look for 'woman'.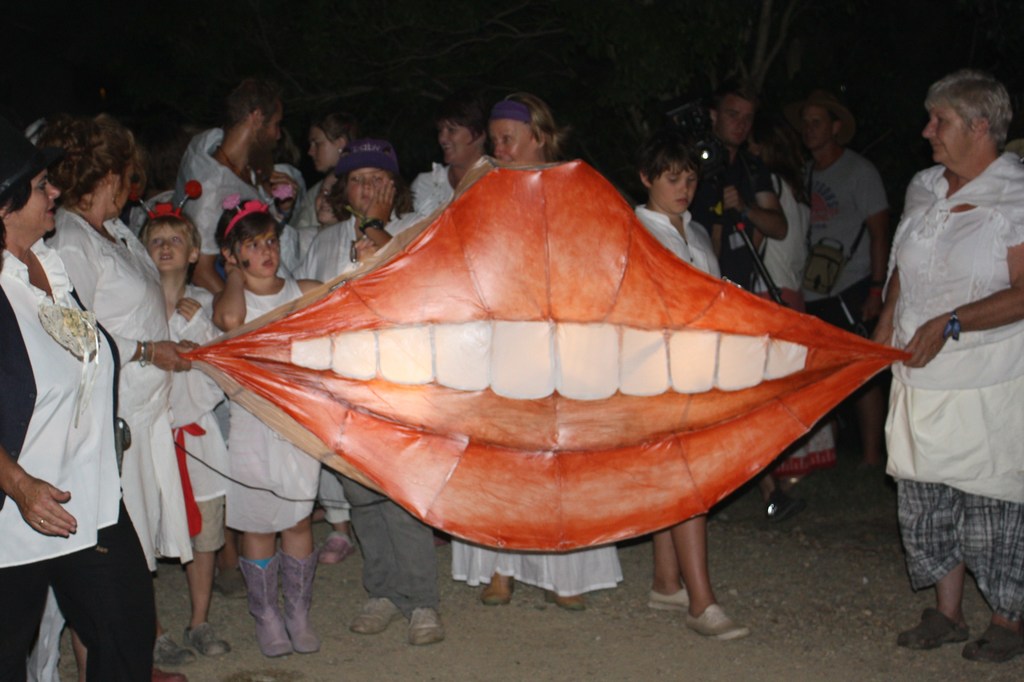
Found: box(863, 70, 1023, 665).
